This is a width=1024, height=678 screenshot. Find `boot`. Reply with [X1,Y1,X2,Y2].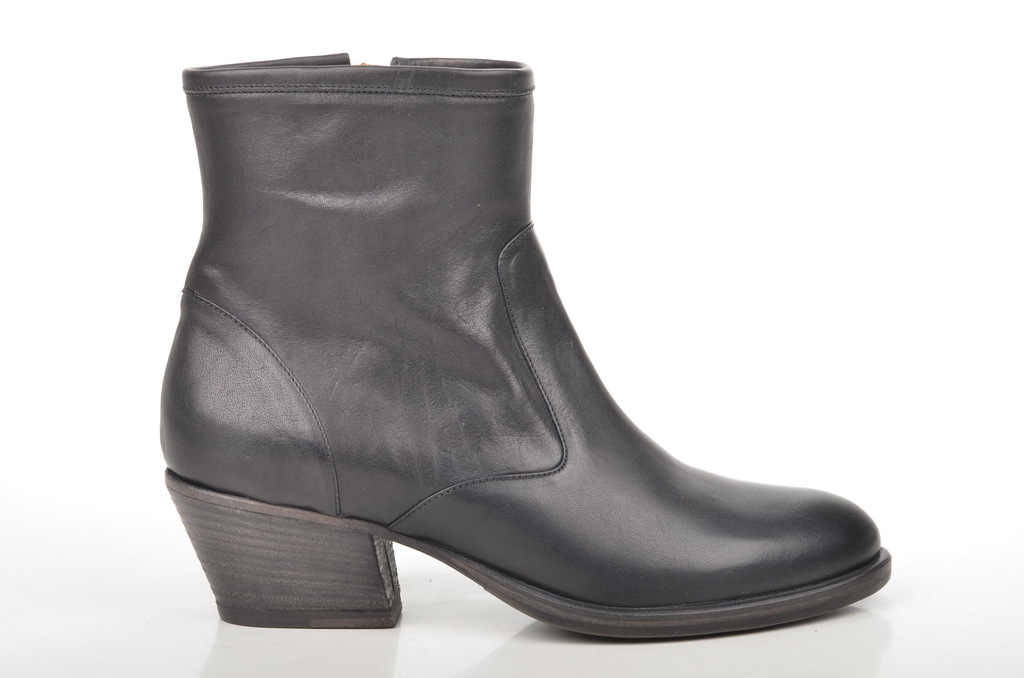
[159,53,893,639].
